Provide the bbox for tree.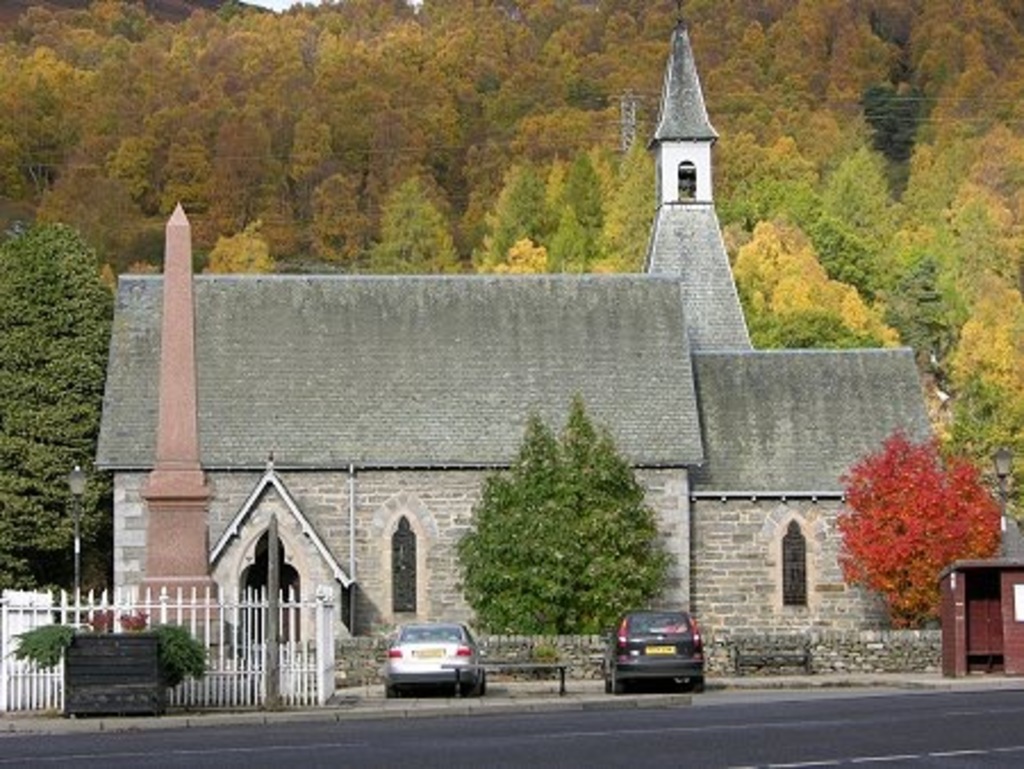
x1=216 y1=225 x2=278 y2=273.
